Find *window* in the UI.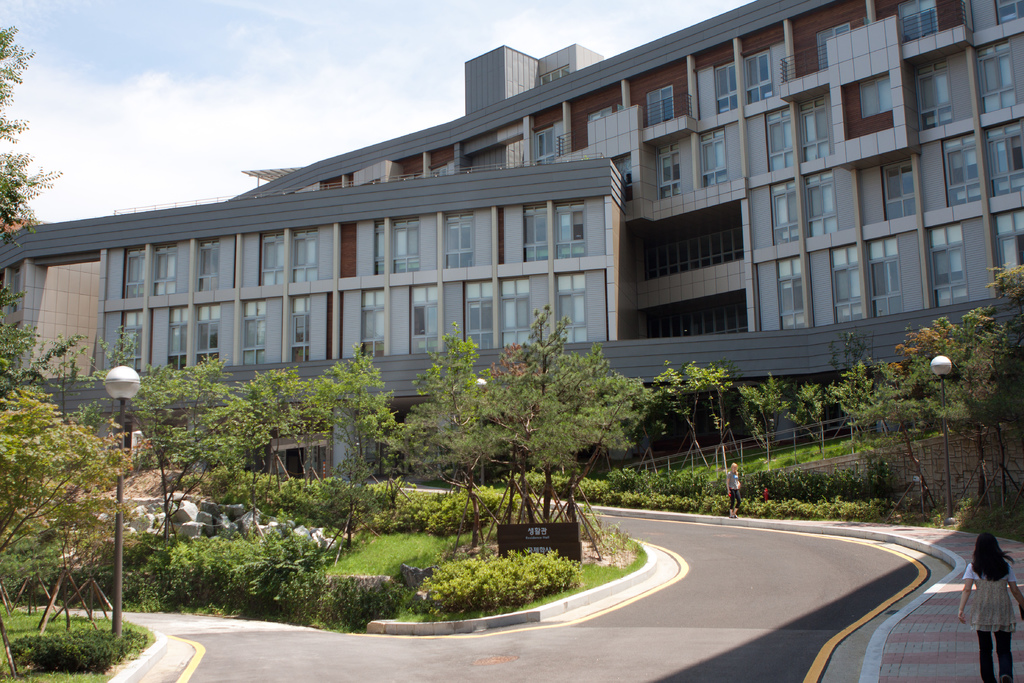
UI element at 865, 237, 895, 309.
